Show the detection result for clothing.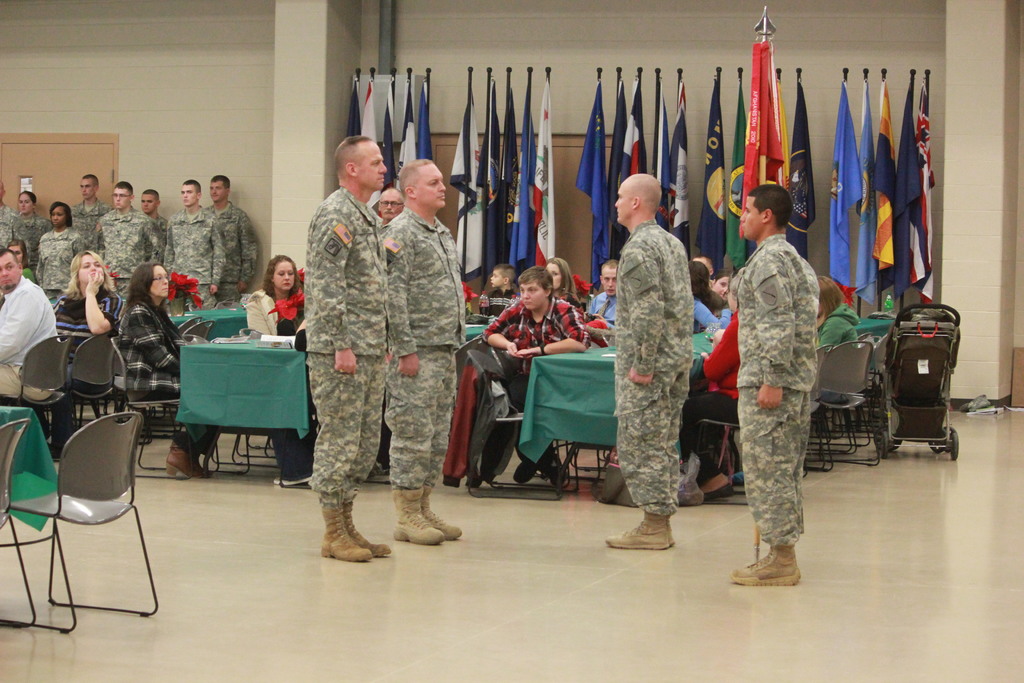
select_region(610, 166, 705, 536).
